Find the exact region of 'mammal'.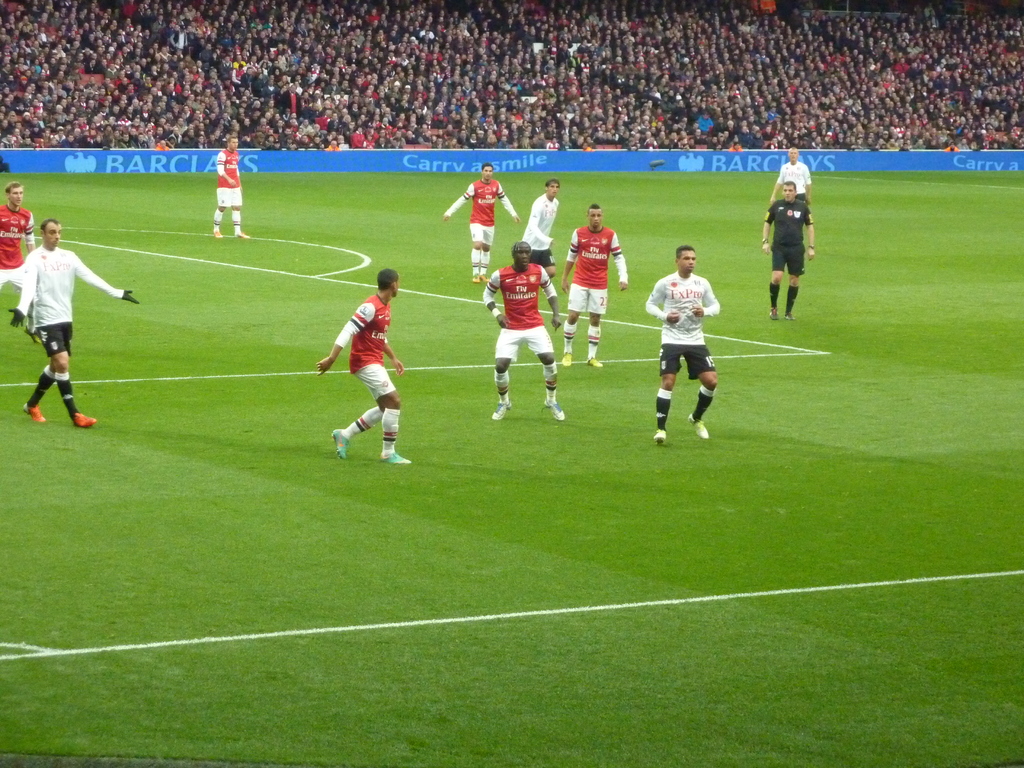
Exact region: locate(528, 182, 563, 281).
